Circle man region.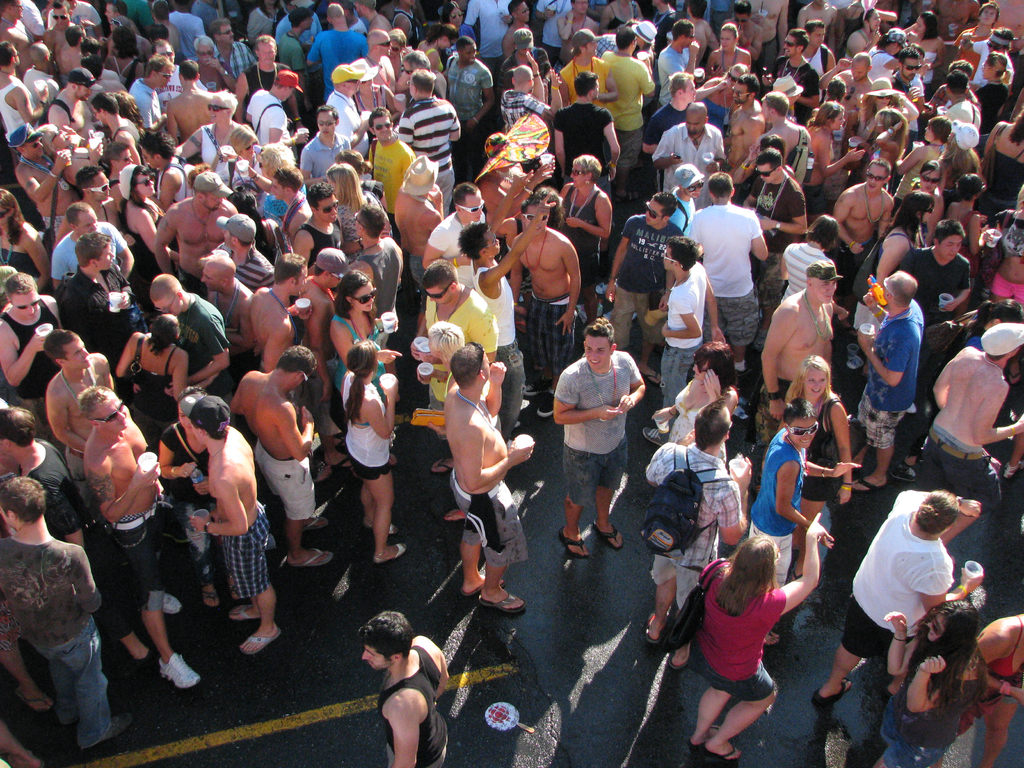
Region: bbox=[0, 402, 145, 674].
